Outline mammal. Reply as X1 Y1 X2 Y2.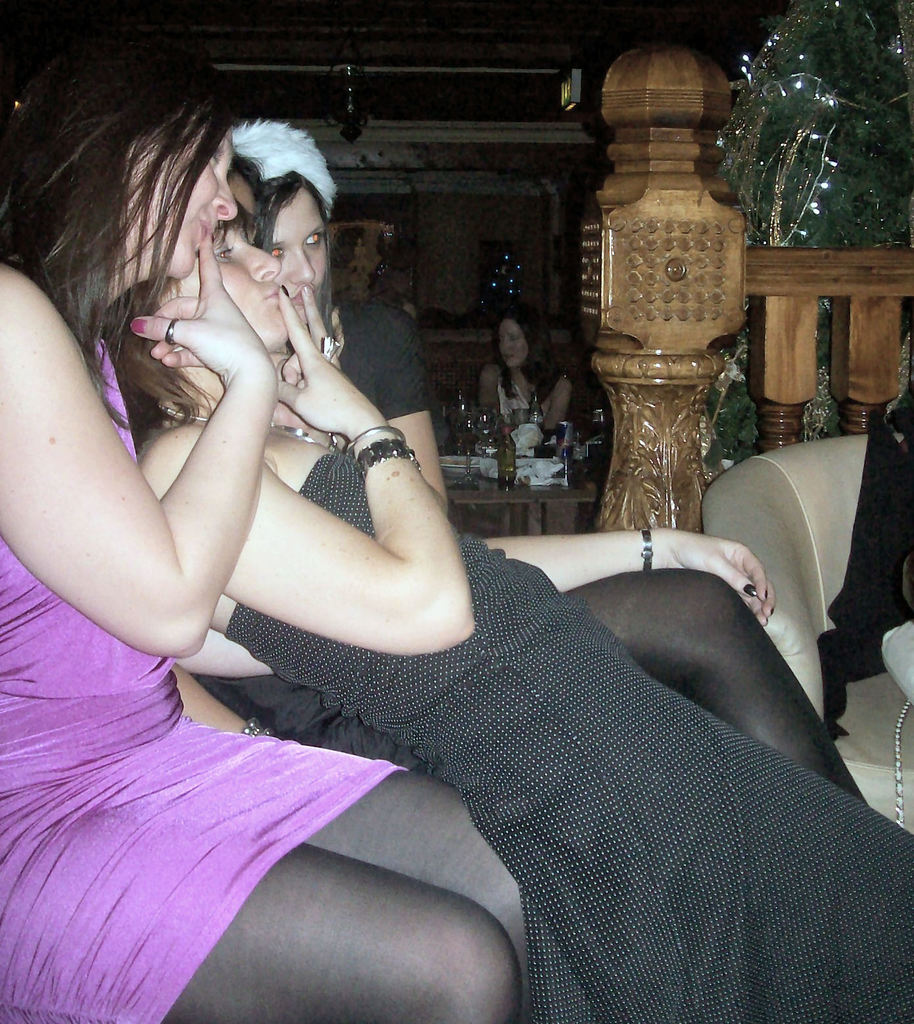
0 38 569 1023.
